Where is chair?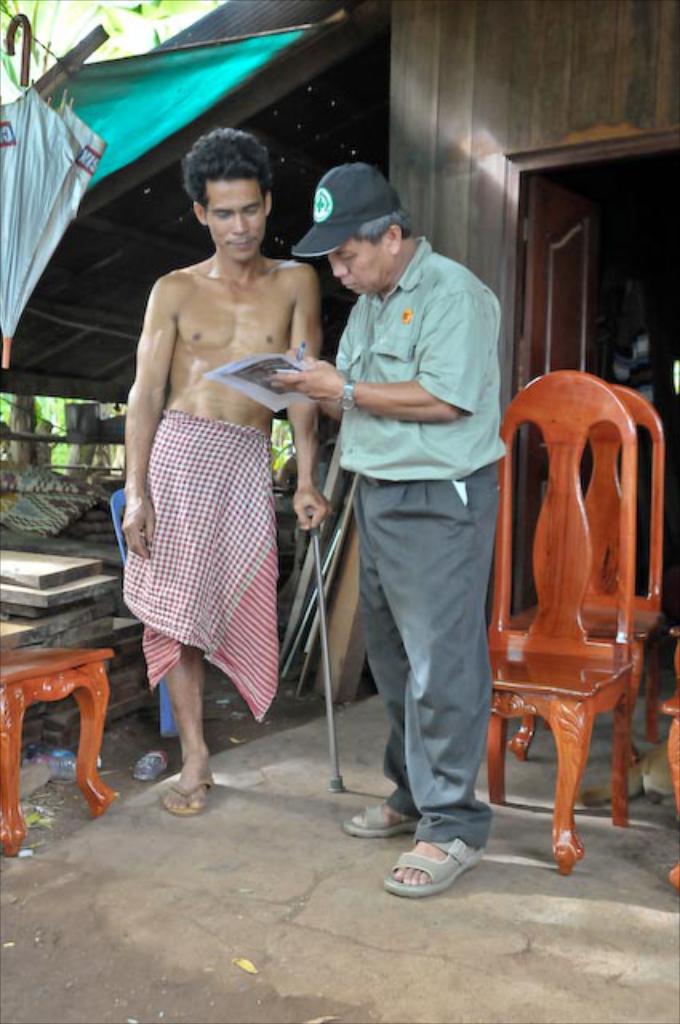
rect(664, 638, 678, 899).
